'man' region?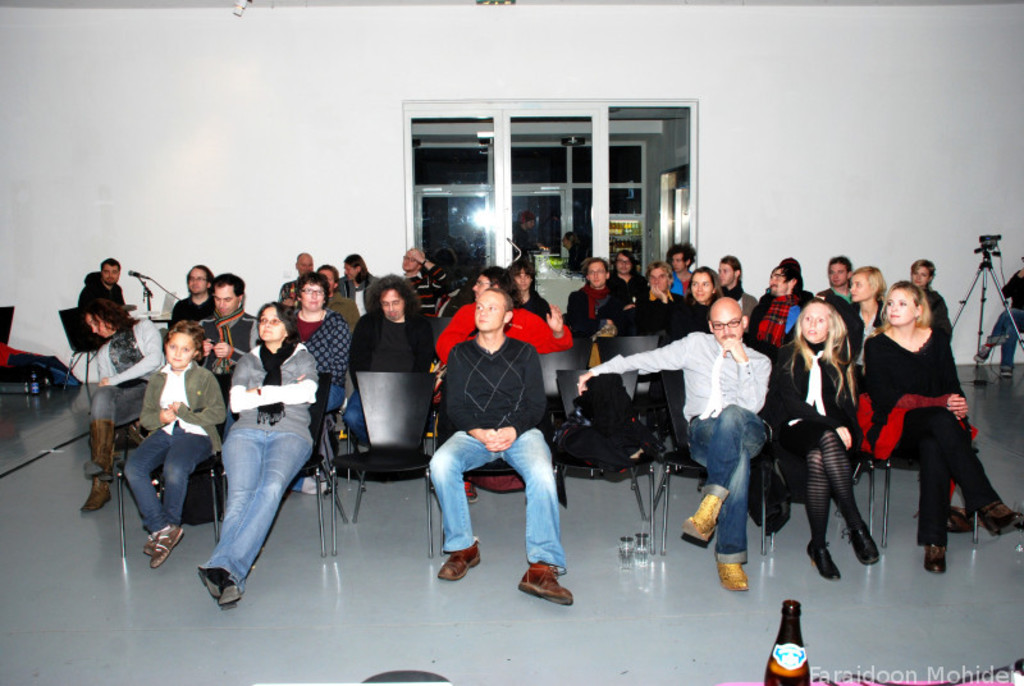
box=[818, 255, 860, 311]
